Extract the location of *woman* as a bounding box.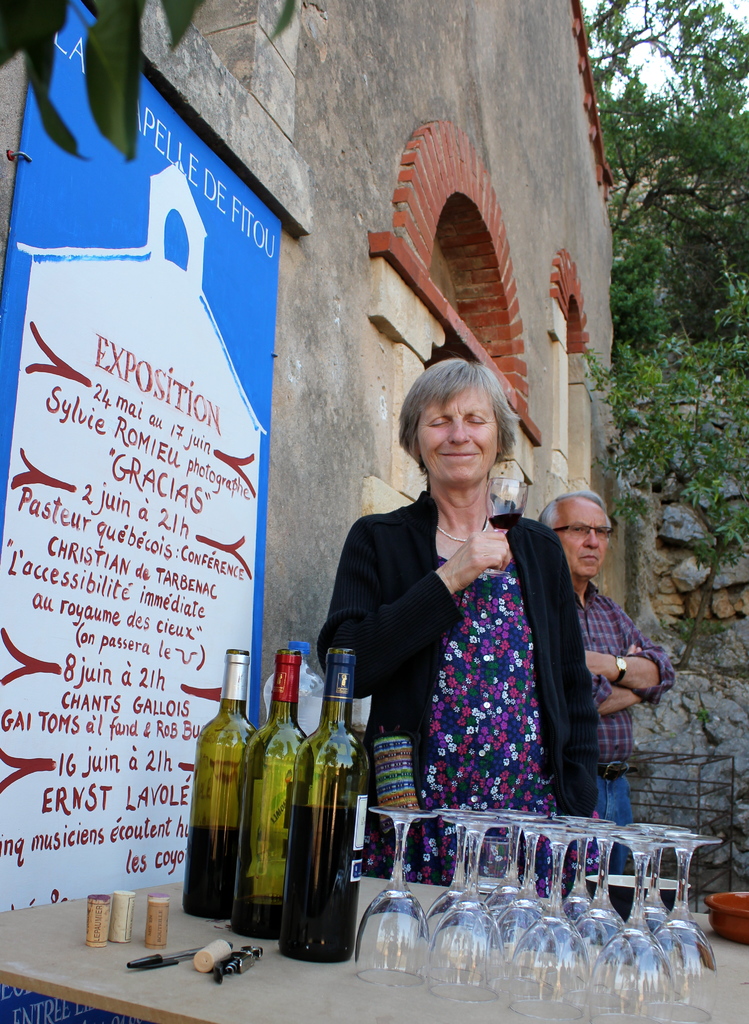
bbox=[325, 361, 619, 849].
